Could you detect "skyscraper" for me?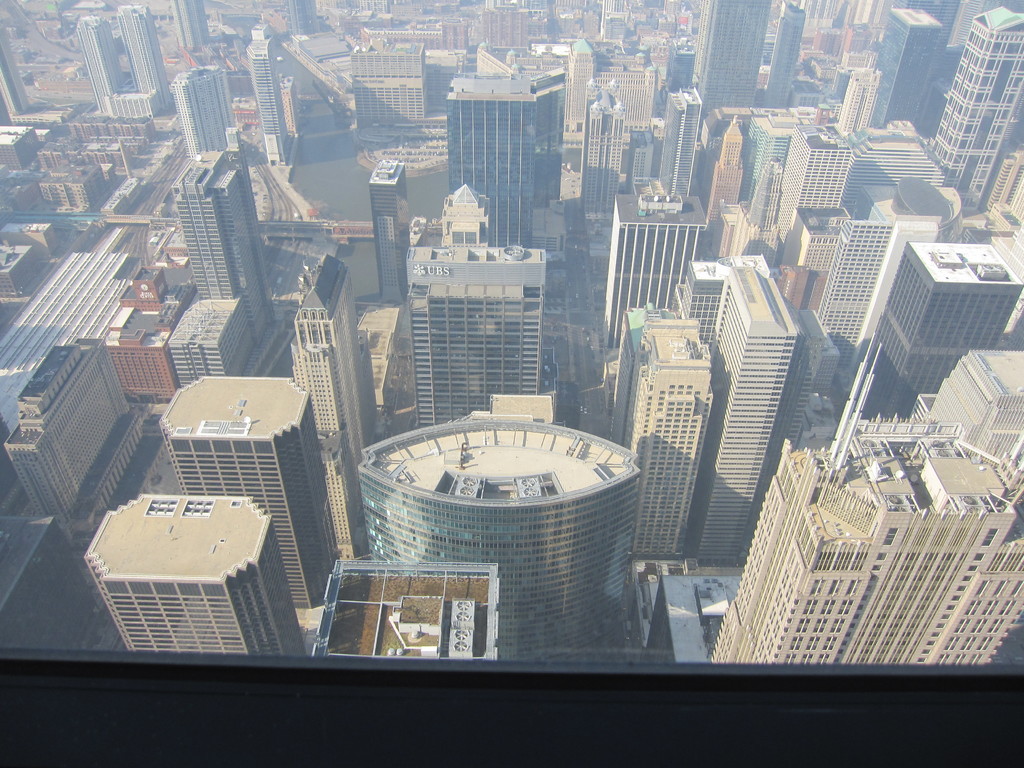
Detection result: x1=159 y1=376 x2=334 y2=611.
